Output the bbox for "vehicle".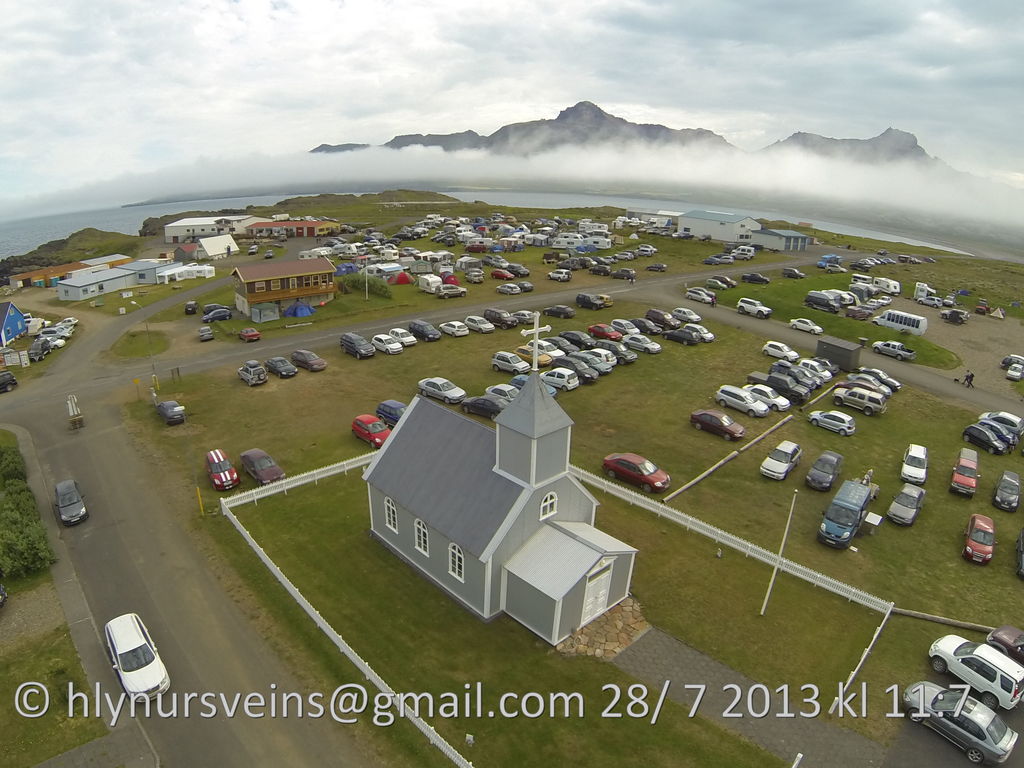
<region>986, 630, 1023, 669</region>.
